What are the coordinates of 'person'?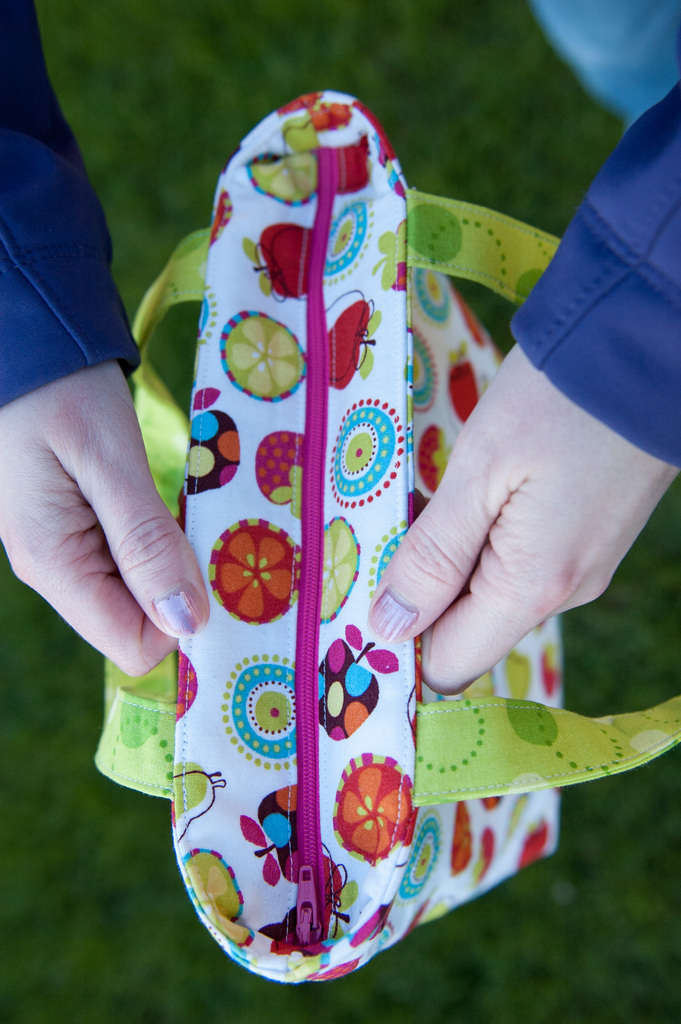
bbox(0, 1, 680, 701).
